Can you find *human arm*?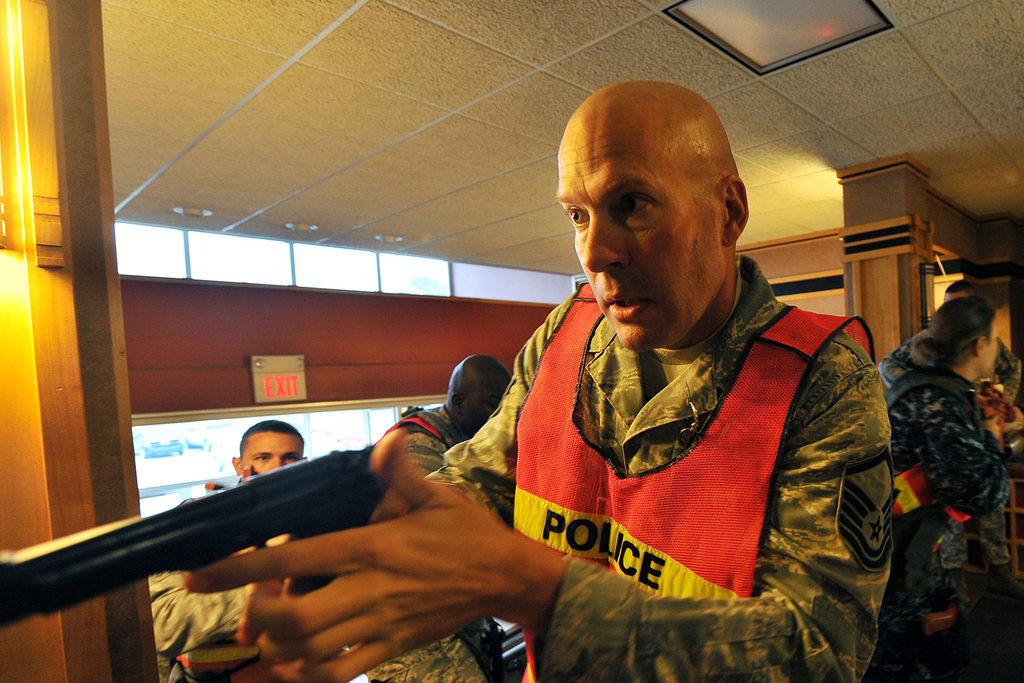
Yes, bounding box: (left=188, top=342, right=892, bottom=682).
